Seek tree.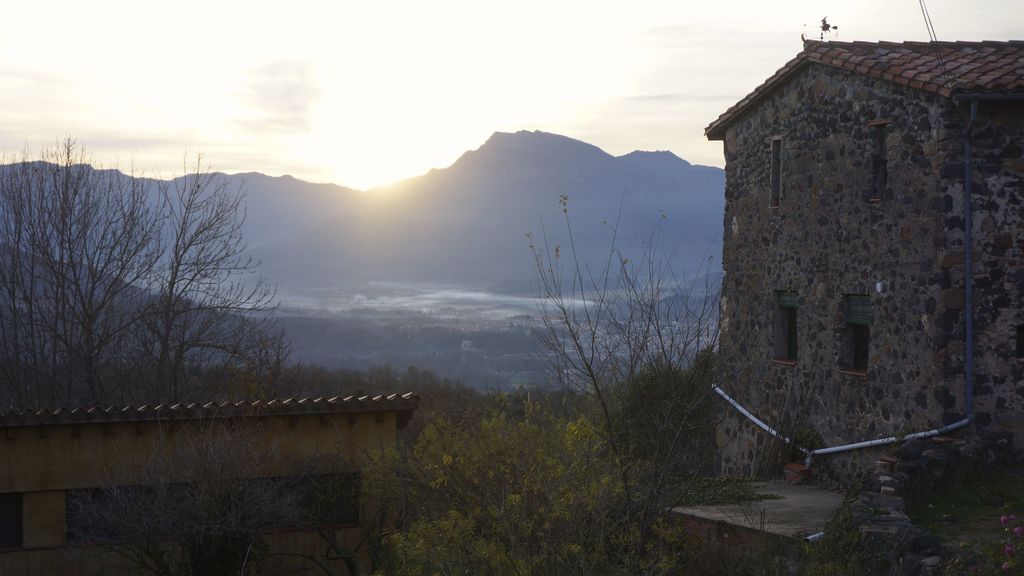
110:118:294:413.
